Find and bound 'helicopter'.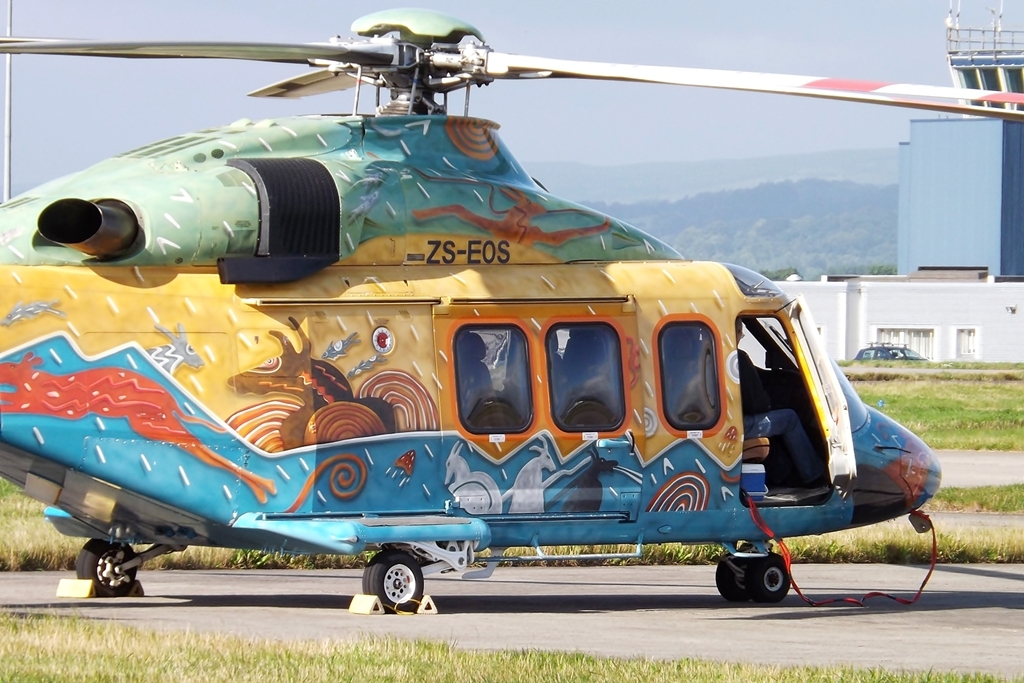
Bound: left=0, top=4, right=1023, bottom=614.
